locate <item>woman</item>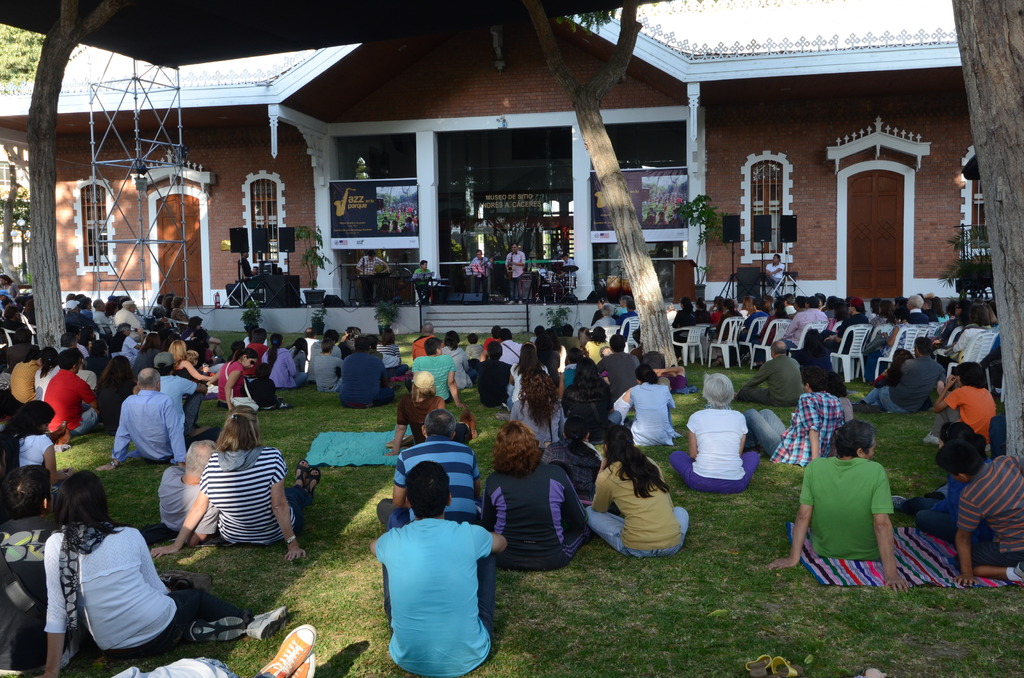
detection(205, 347, 289, 411)
